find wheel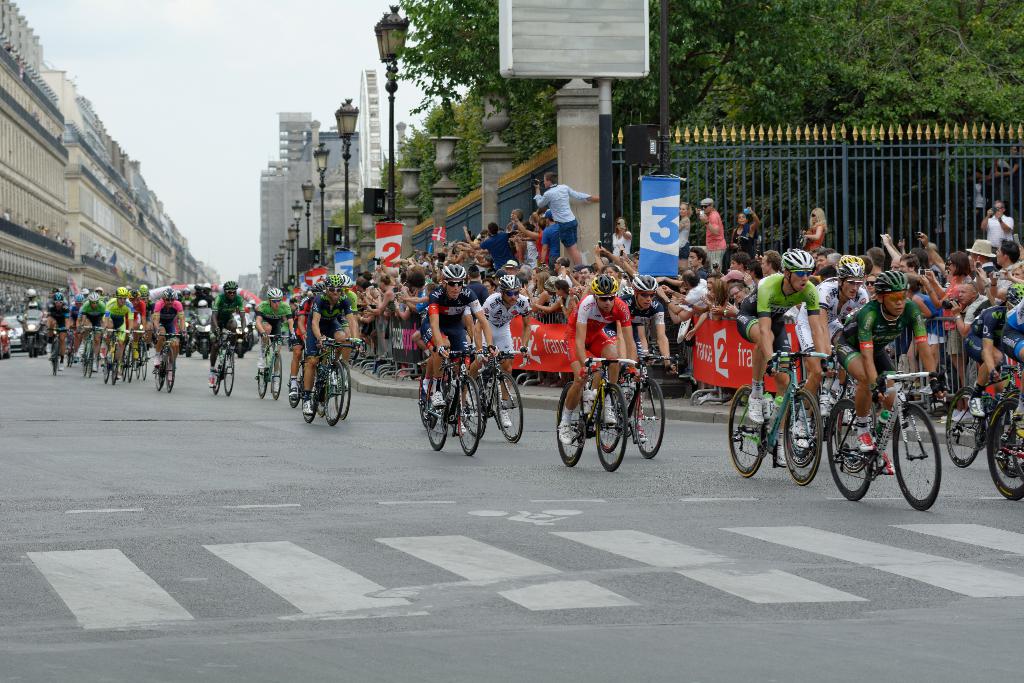
(left=986, top=395, right=1023, bottom=500)
